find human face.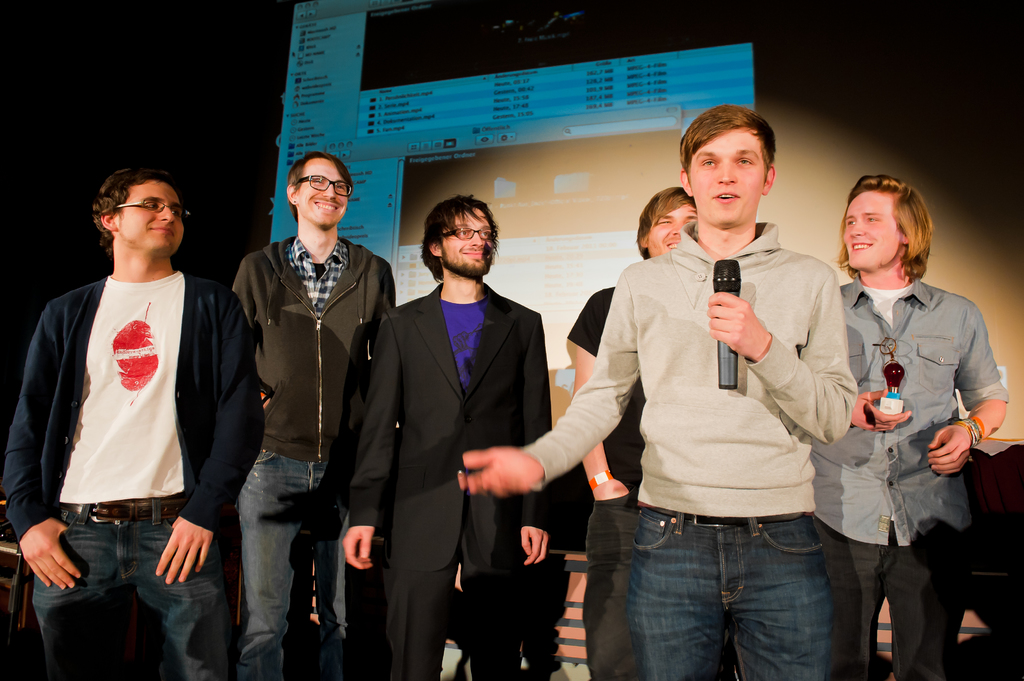
646:204:696:261.
